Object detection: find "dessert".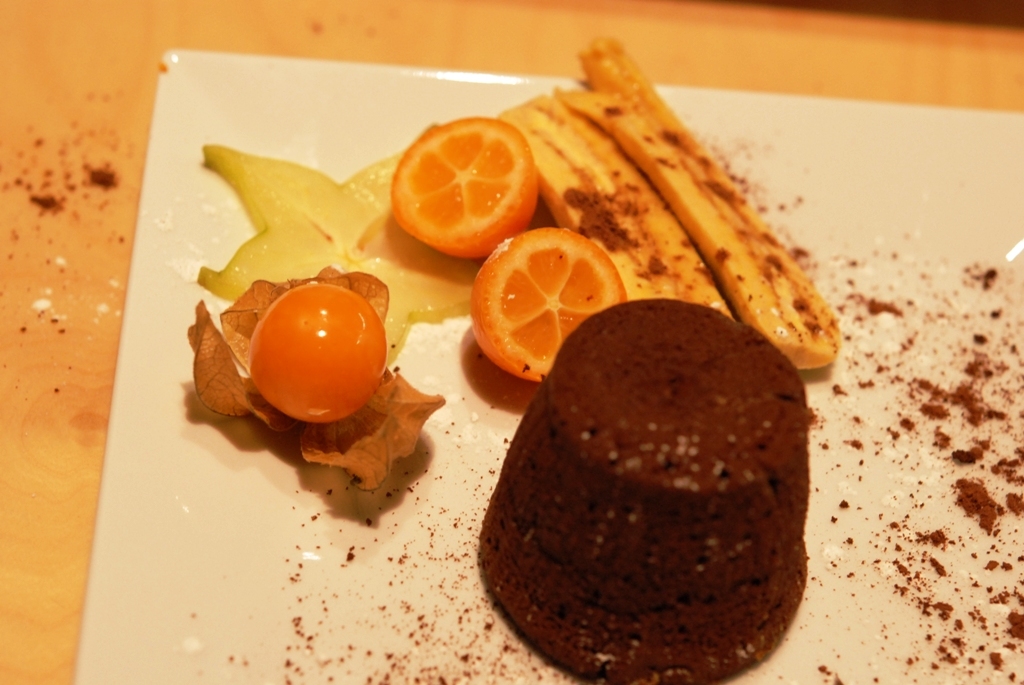
box(468, 329, 831, 684).
